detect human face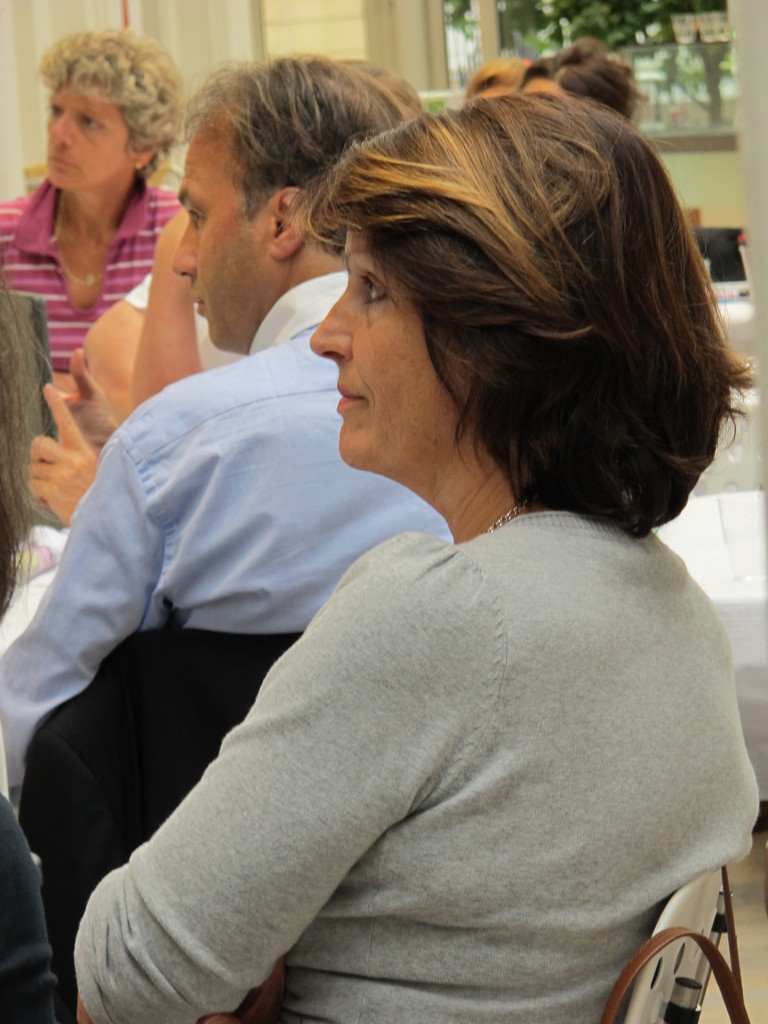
bbox(172, 105, 280, 355)
